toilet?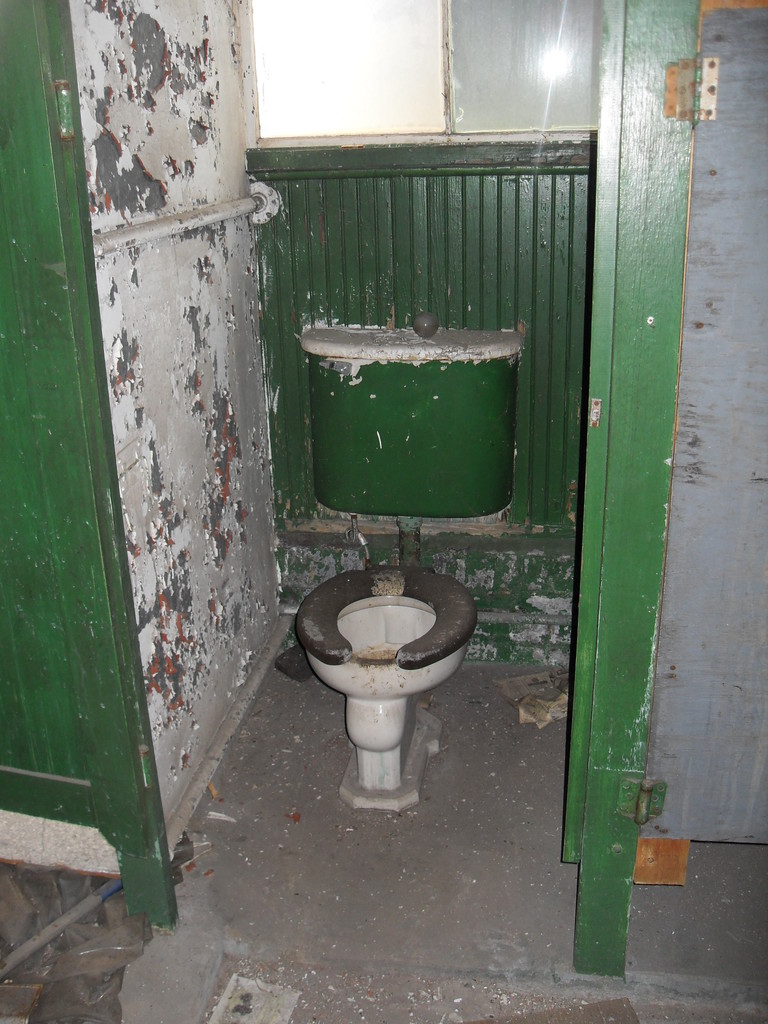
bbox(291, 557, 489, 798)
